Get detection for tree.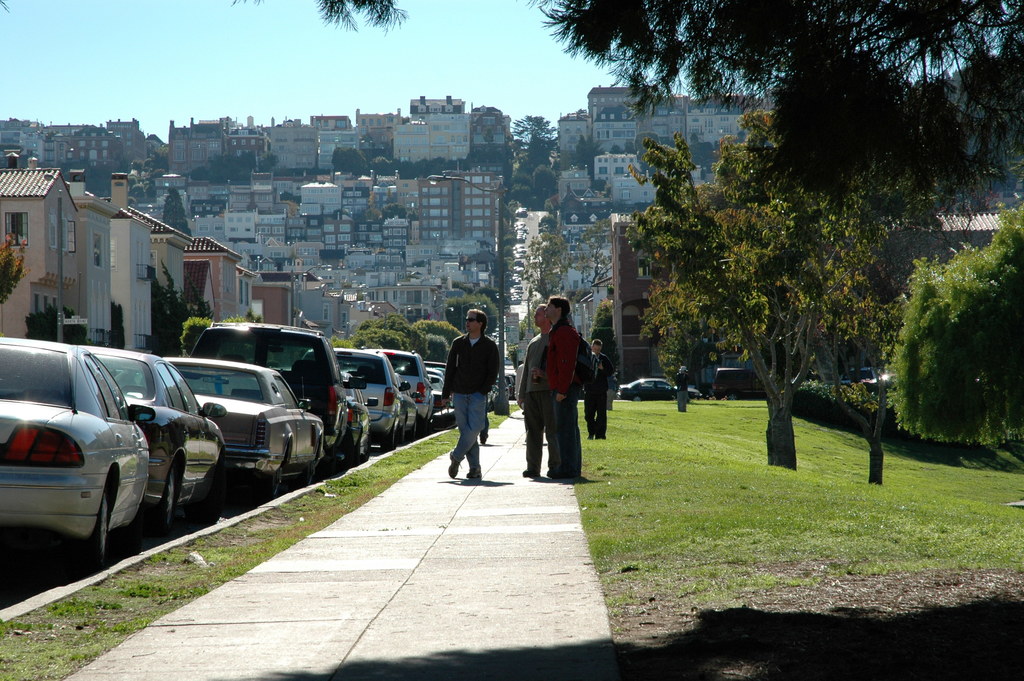
Detection: <region>25, 298, 94, 345</region>.
